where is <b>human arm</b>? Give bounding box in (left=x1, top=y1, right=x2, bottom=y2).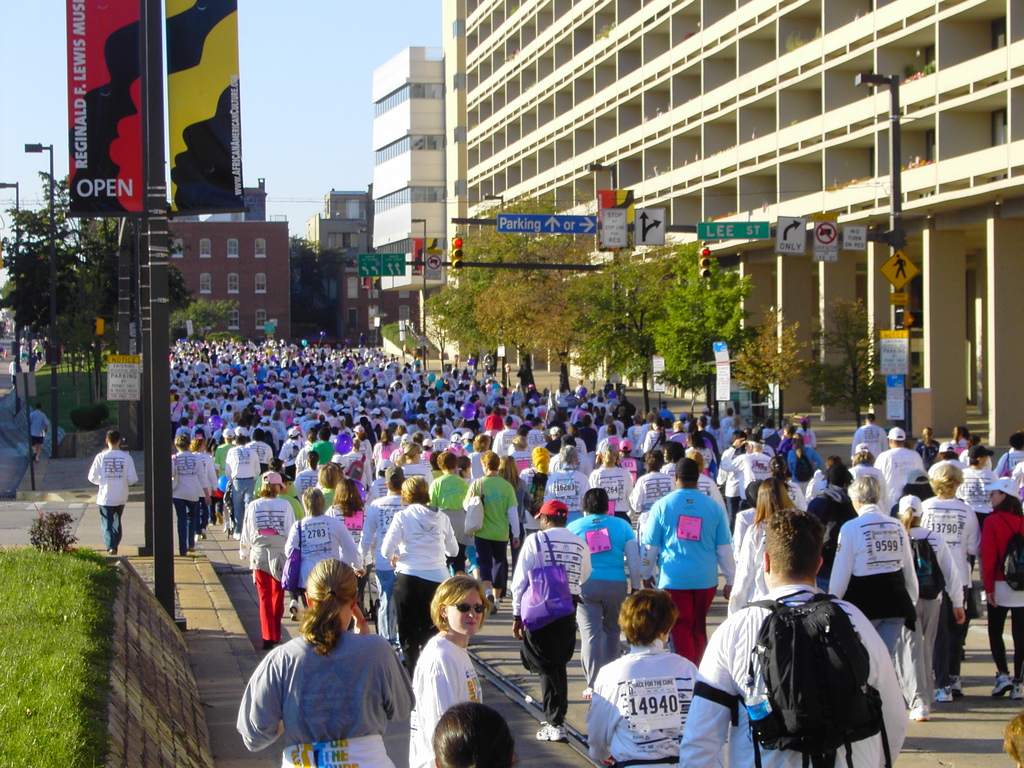
(left=586, top=673, right=611, bottom=762).
